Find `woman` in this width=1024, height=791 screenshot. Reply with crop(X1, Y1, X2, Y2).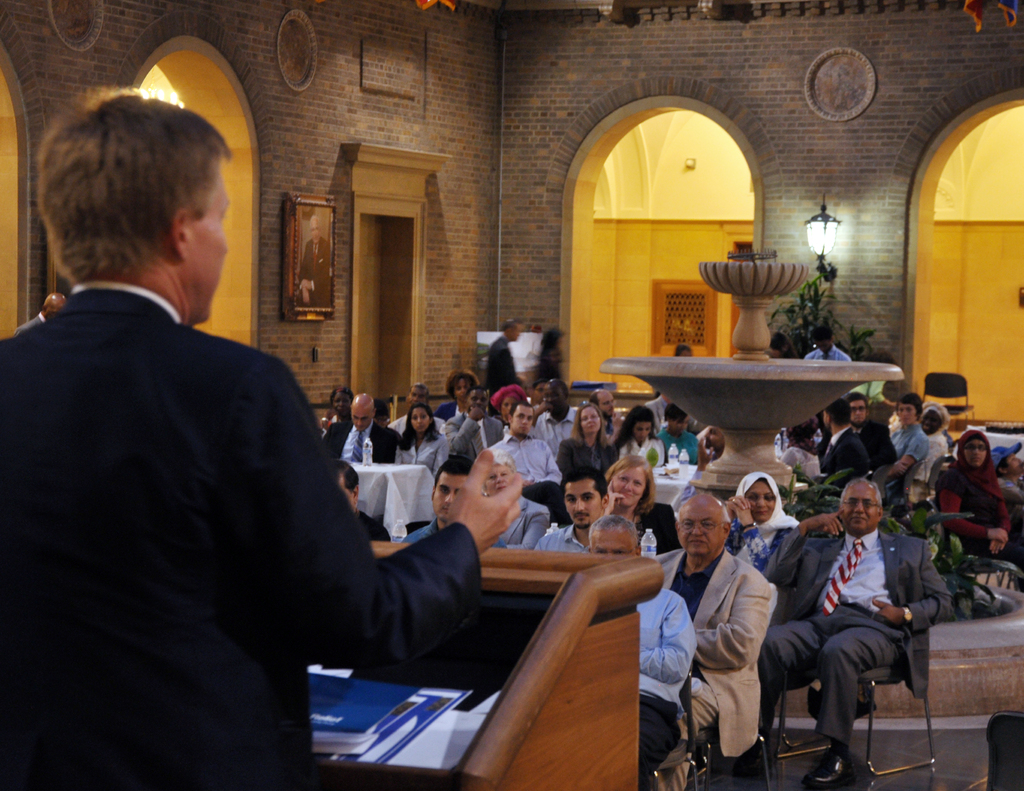
crop(721, 468, 807, 589).
